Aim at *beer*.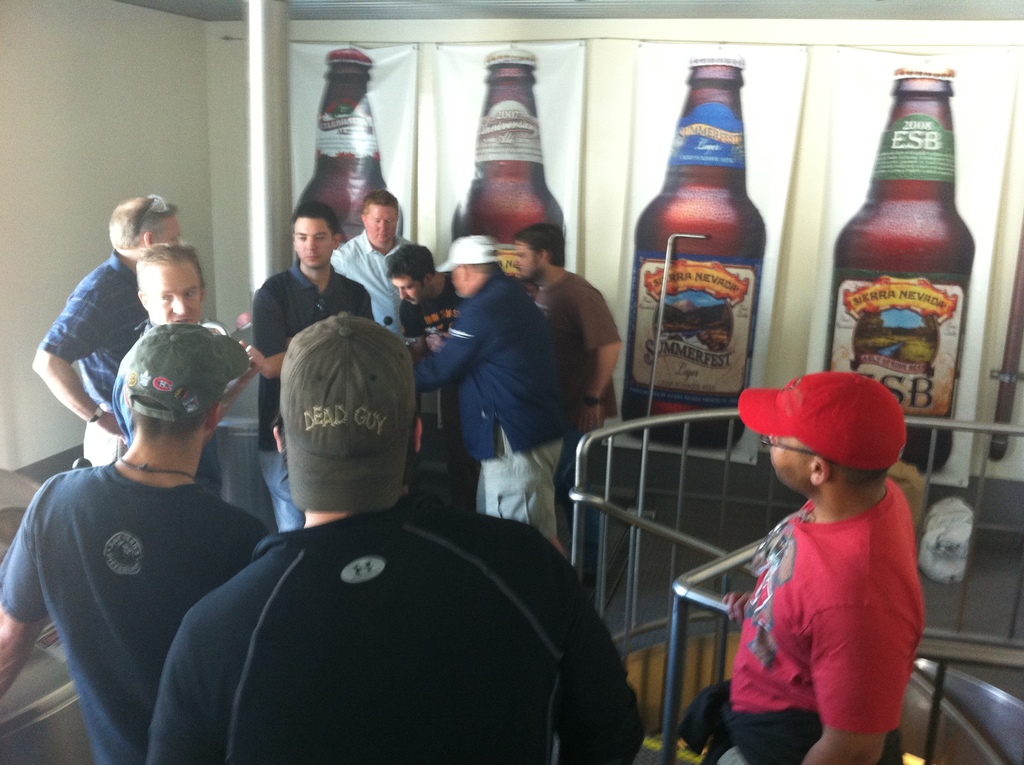
Aimed at <bbox>833, 76, 968, 428</bbox>.
